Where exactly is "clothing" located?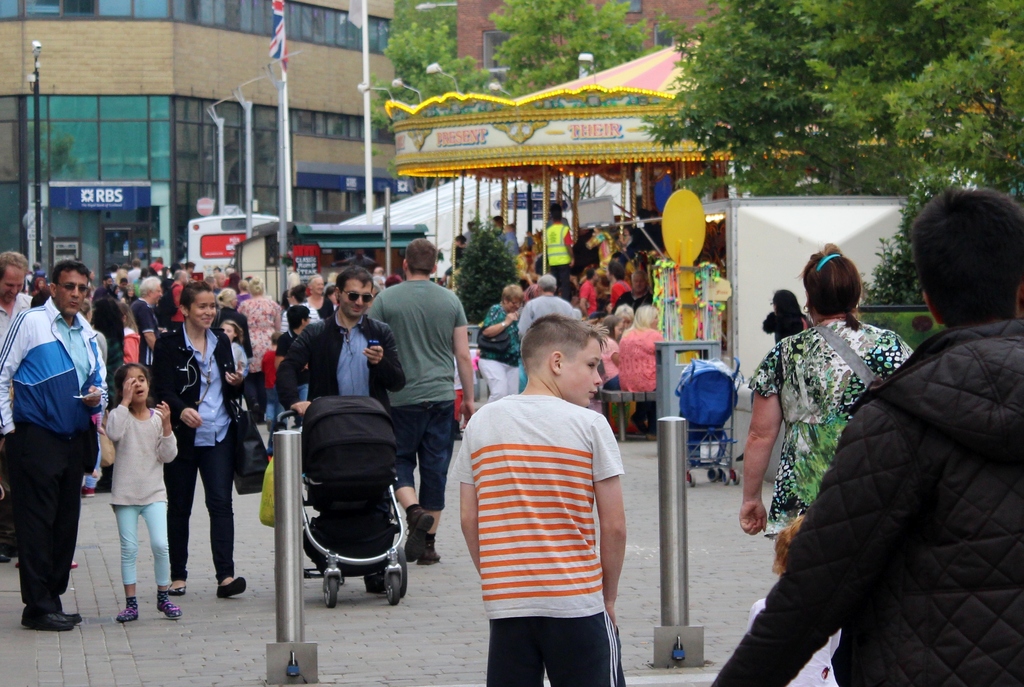
Its bounding box is (x1=612, y1=278, x2=632, y2=313).
